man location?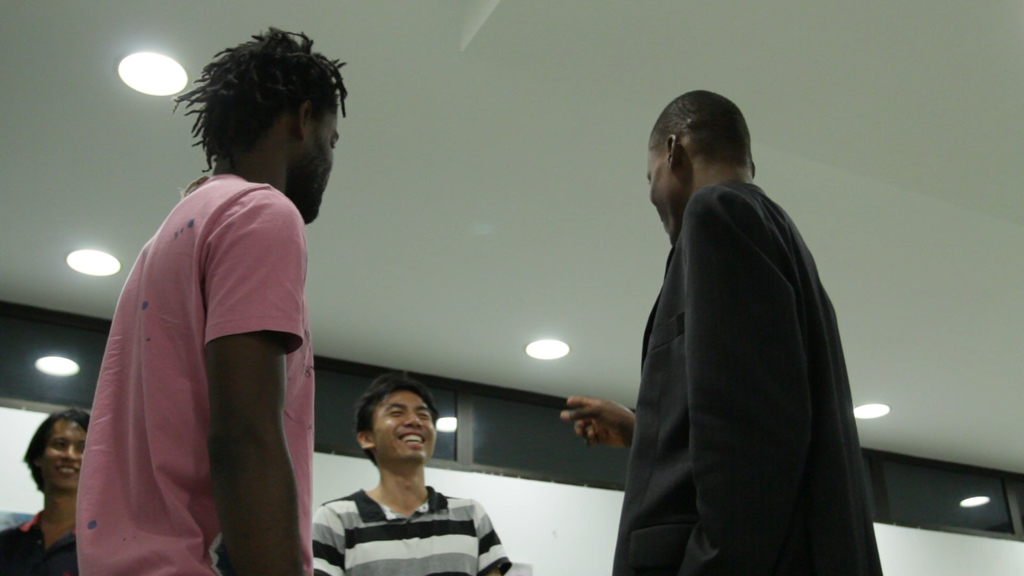
BBox(294, 383, 516, 571)
